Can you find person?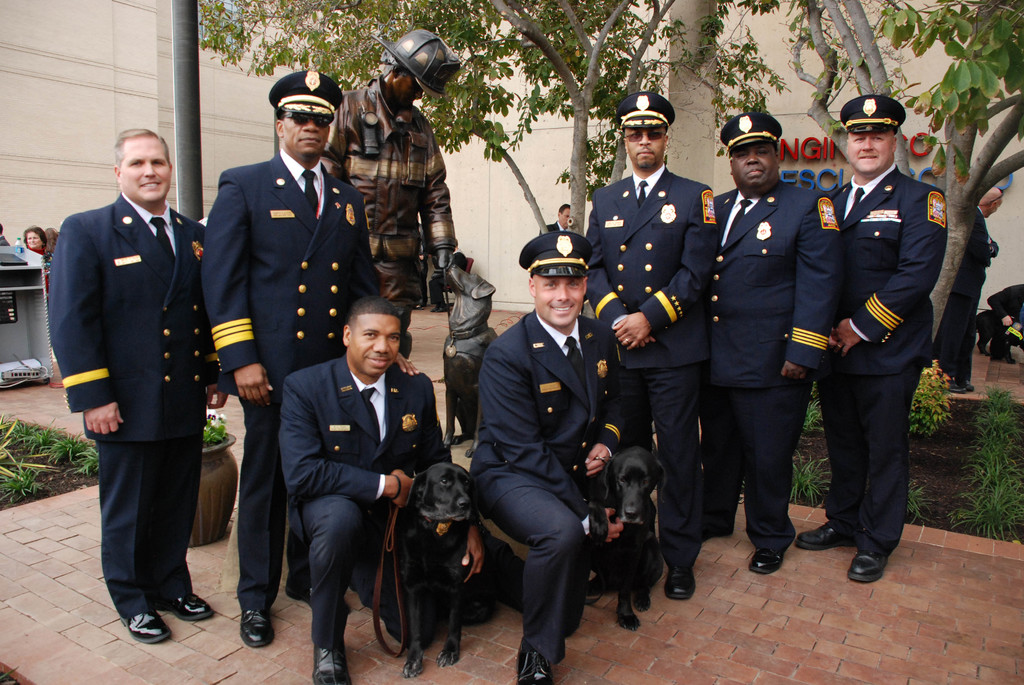
Yes, bounding box: <bbox>464, 228, 633, 684</bbox>.
